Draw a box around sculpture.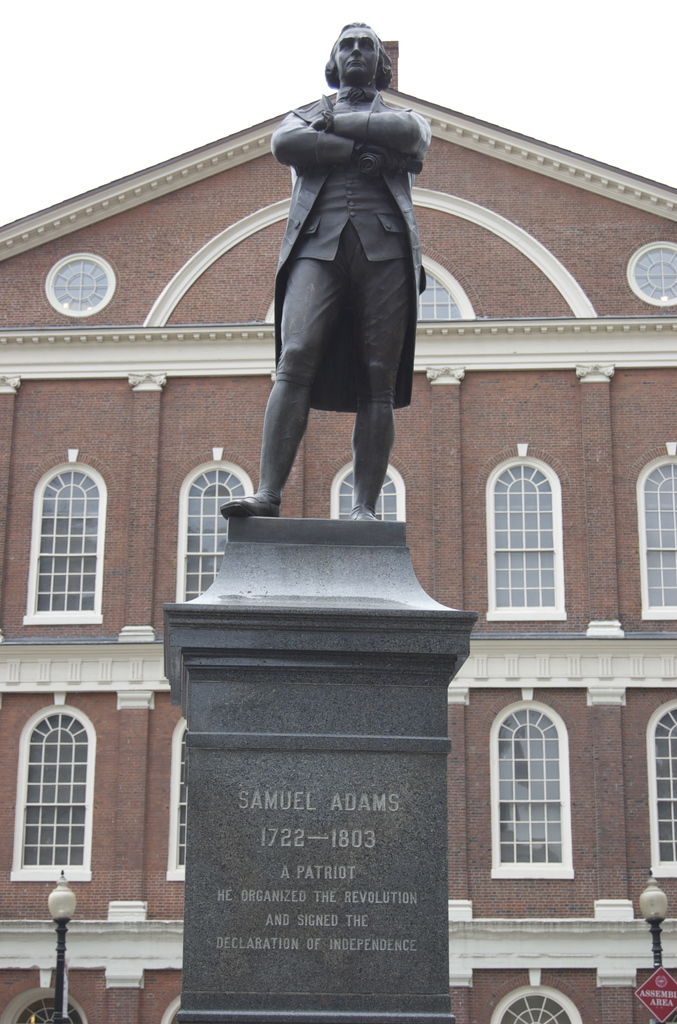
<region>254, 46, 451, 541</region>.
